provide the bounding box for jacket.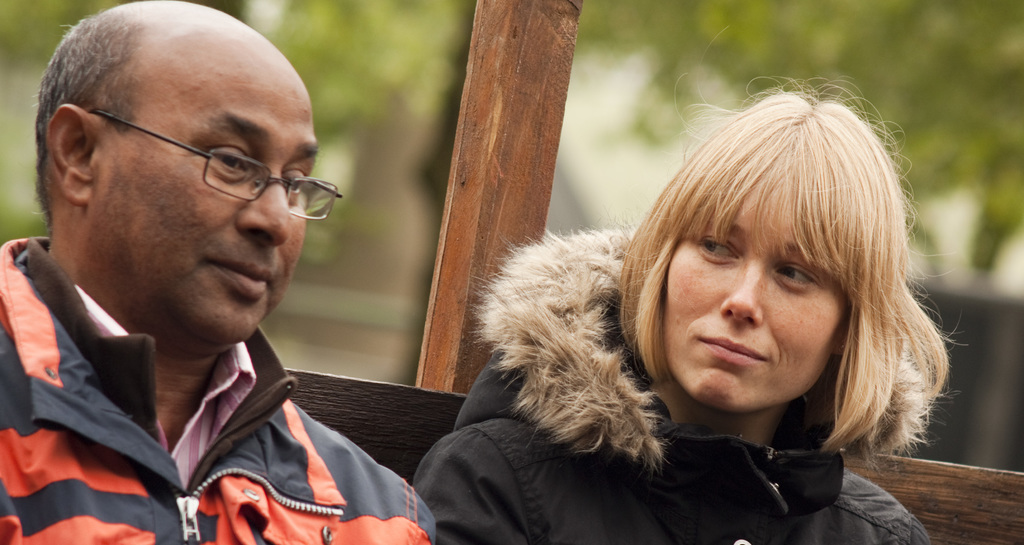
crop(406, 286, 933, 544).
